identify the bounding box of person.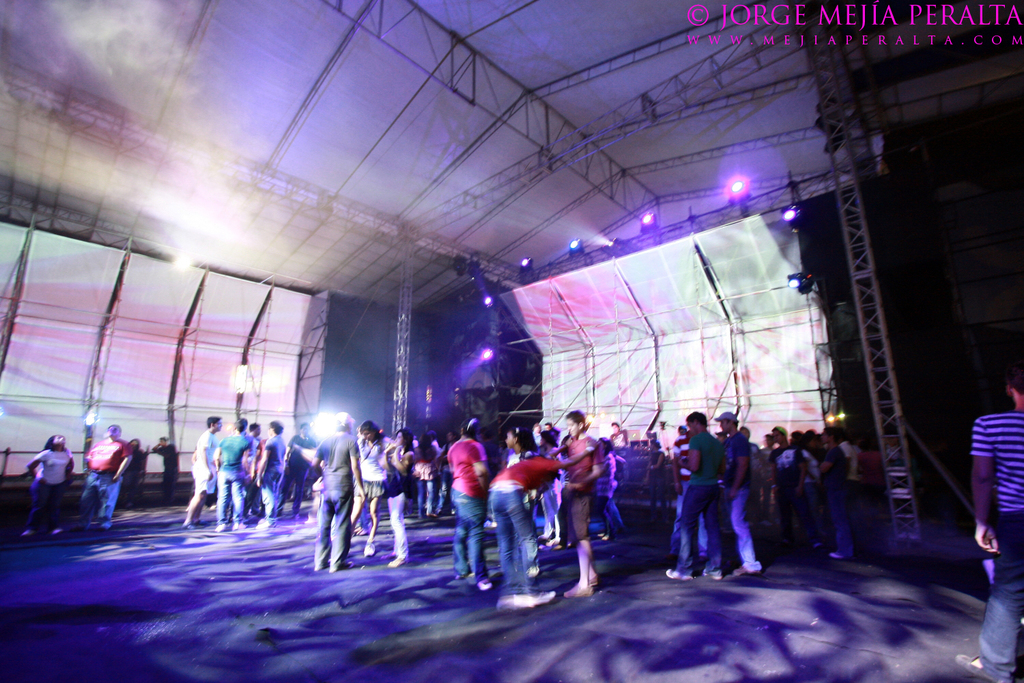
locate(72, 421, 137, 535).
